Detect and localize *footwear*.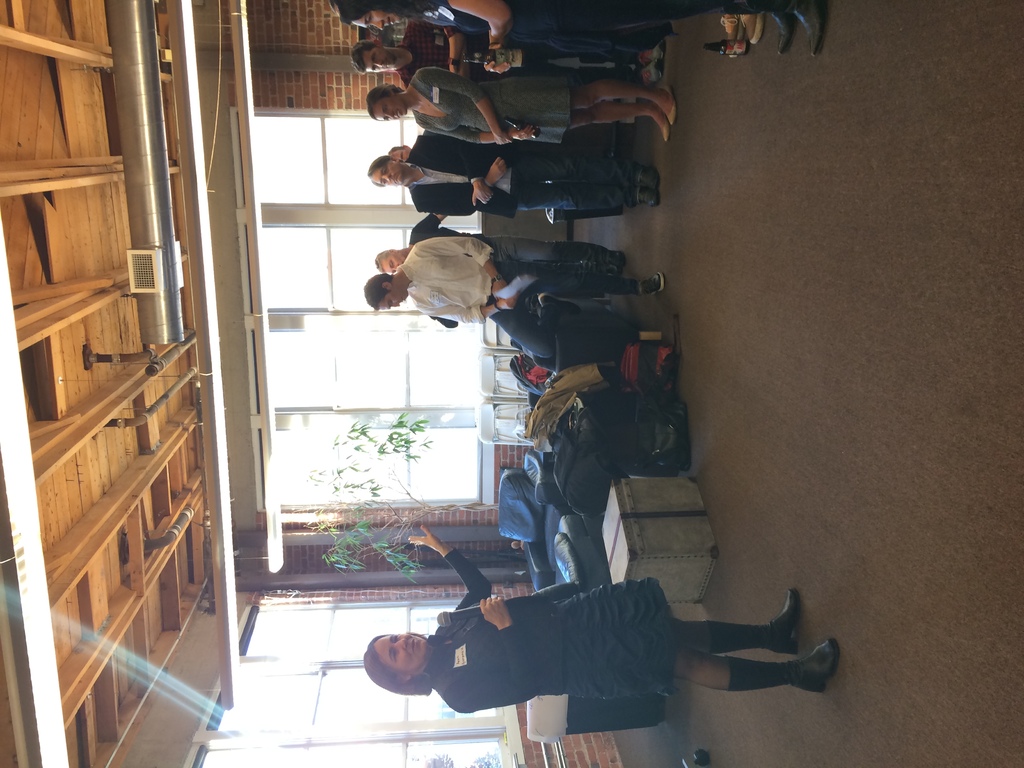
Localized at pyautogui.locateOnScreen(625, 187, 659, 208).
